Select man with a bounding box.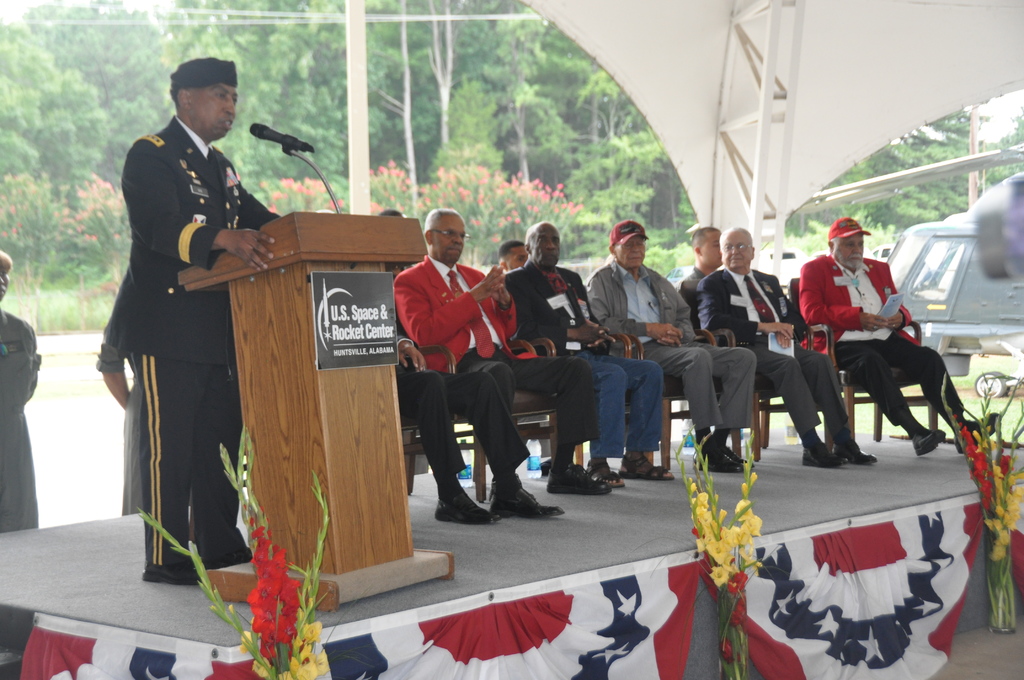
locate(116, 53, 284, 583).
